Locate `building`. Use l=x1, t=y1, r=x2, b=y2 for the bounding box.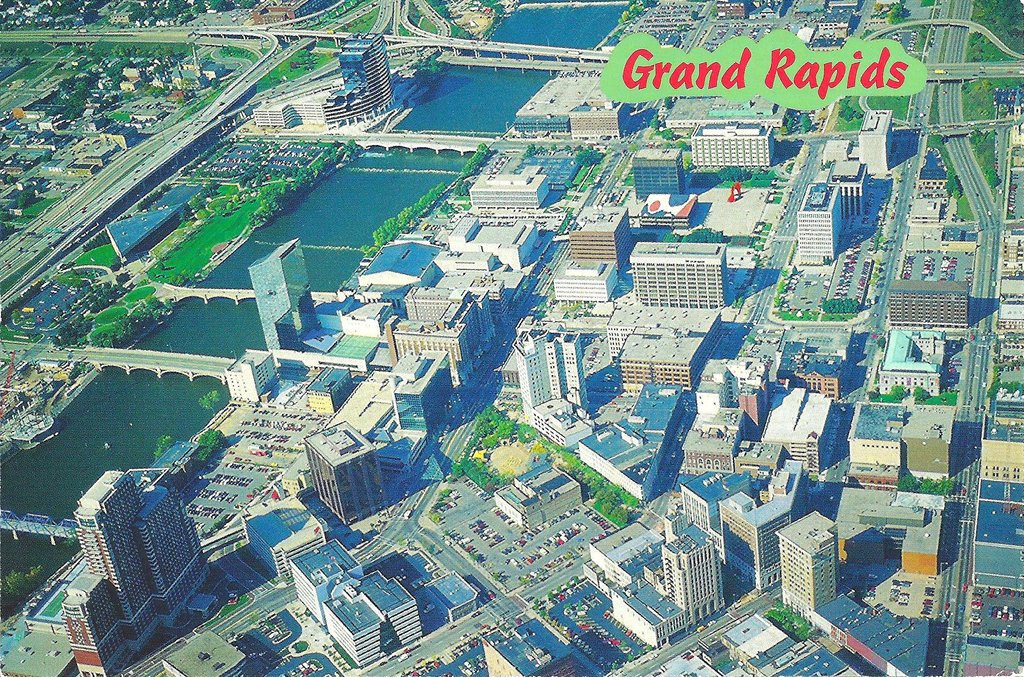
l=294, t=541, r=365, b=621.
